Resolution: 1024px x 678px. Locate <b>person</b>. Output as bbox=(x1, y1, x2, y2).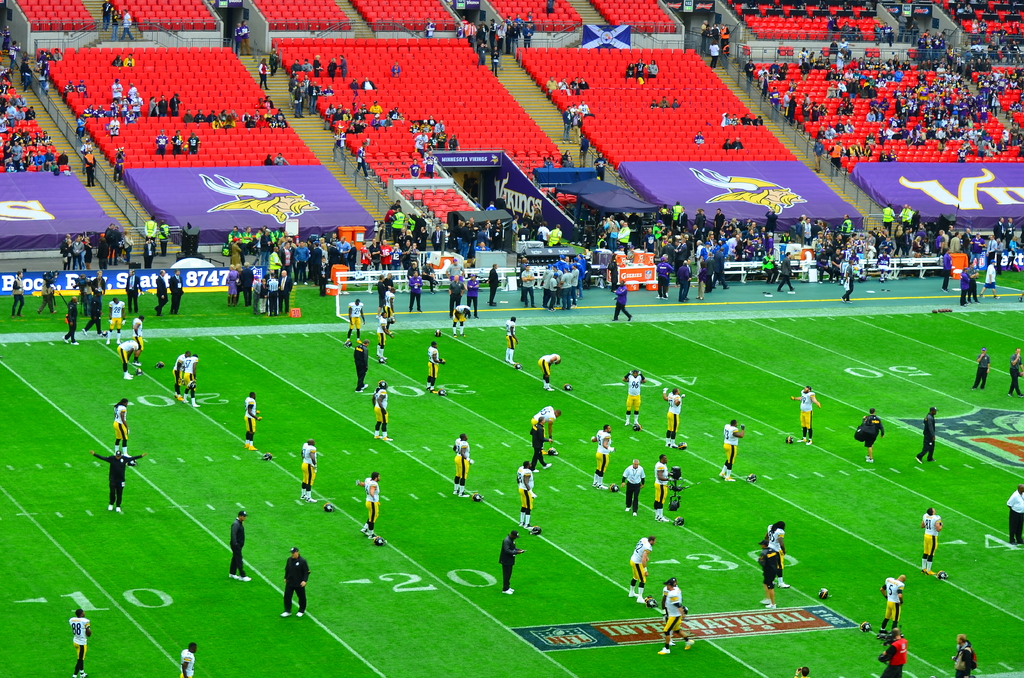
bbox=(374, 376, 399, 444).
